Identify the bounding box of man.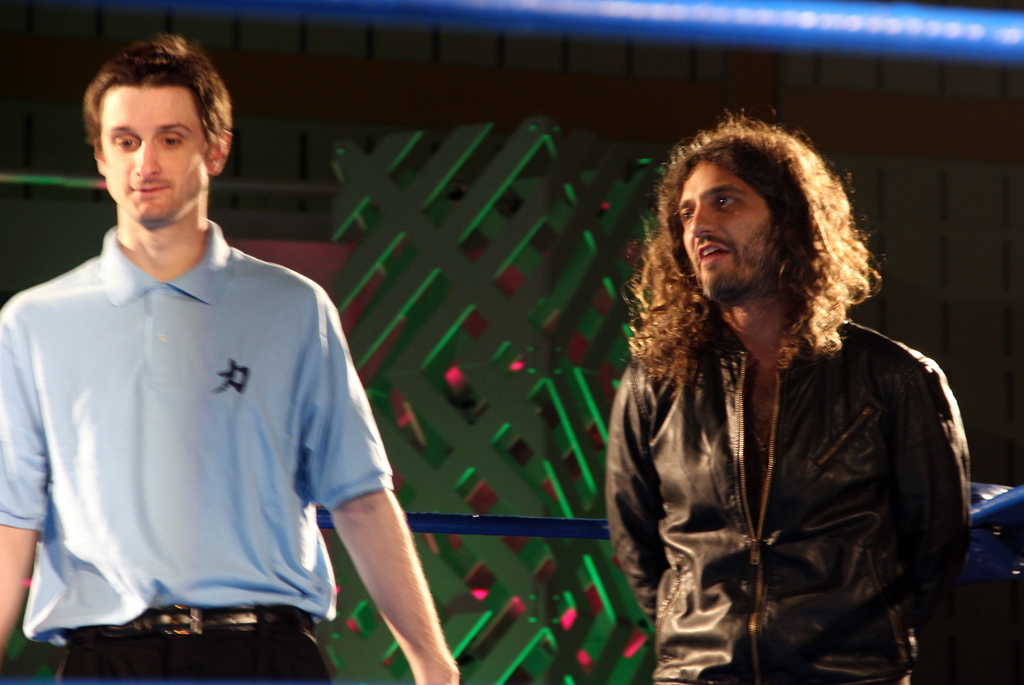
bbox=[609, 104, 966, 684].
